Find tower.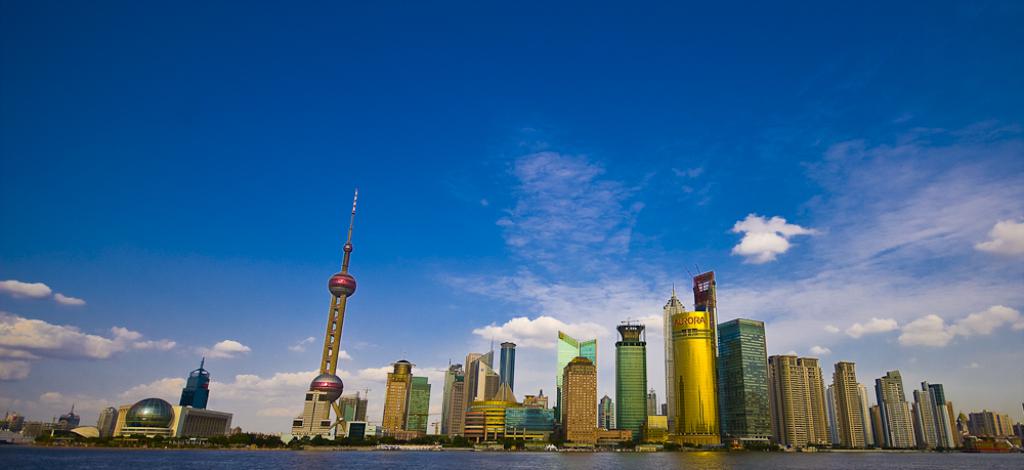
649:270:739:431.
